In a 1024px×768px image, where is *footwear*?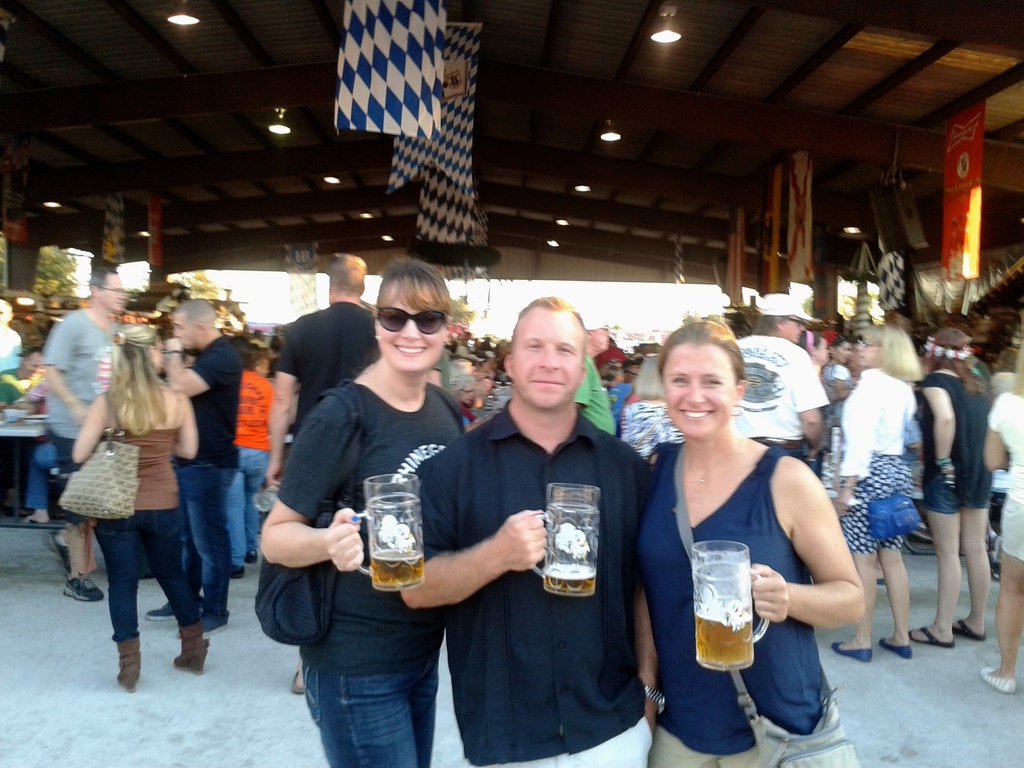
(232,565,246,579).
